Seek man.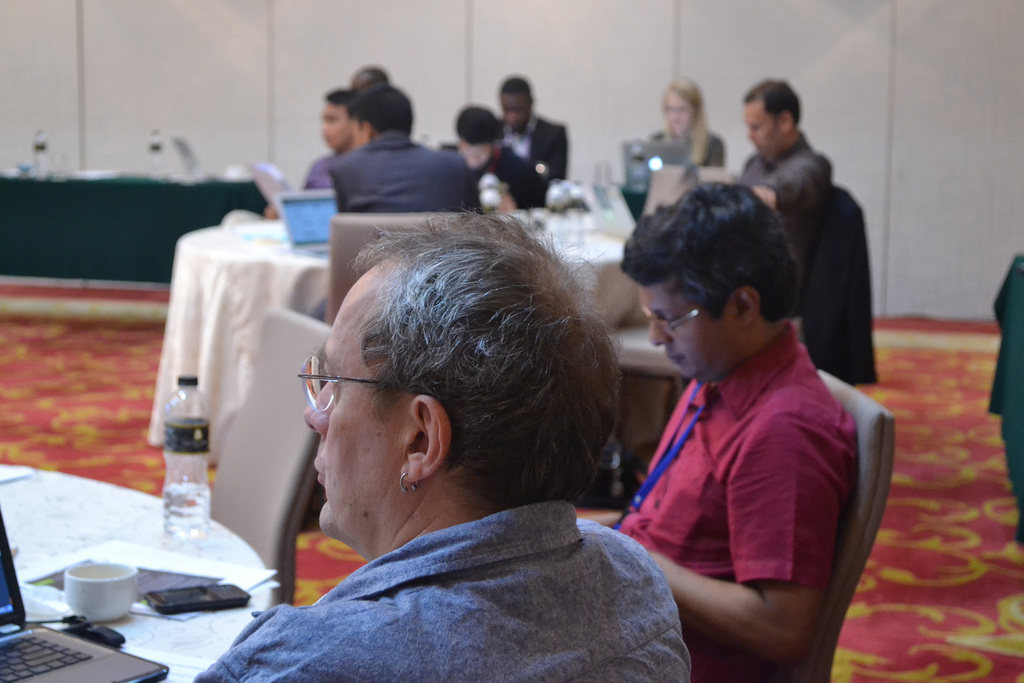
bbox(495, 73, 570, 183).
